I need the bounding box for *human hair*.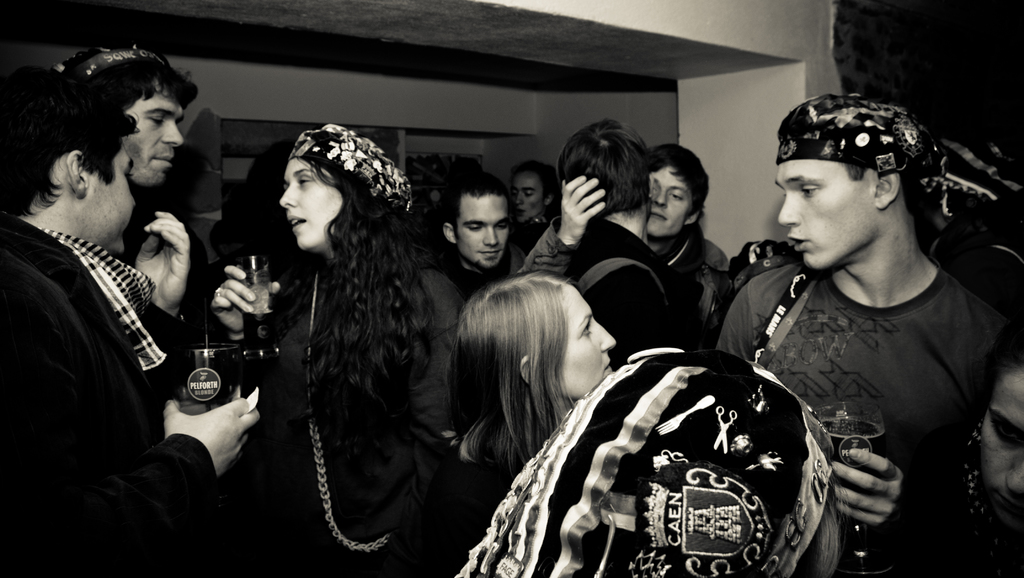
Here it is: bbox=(648, 141, 707, 215).
